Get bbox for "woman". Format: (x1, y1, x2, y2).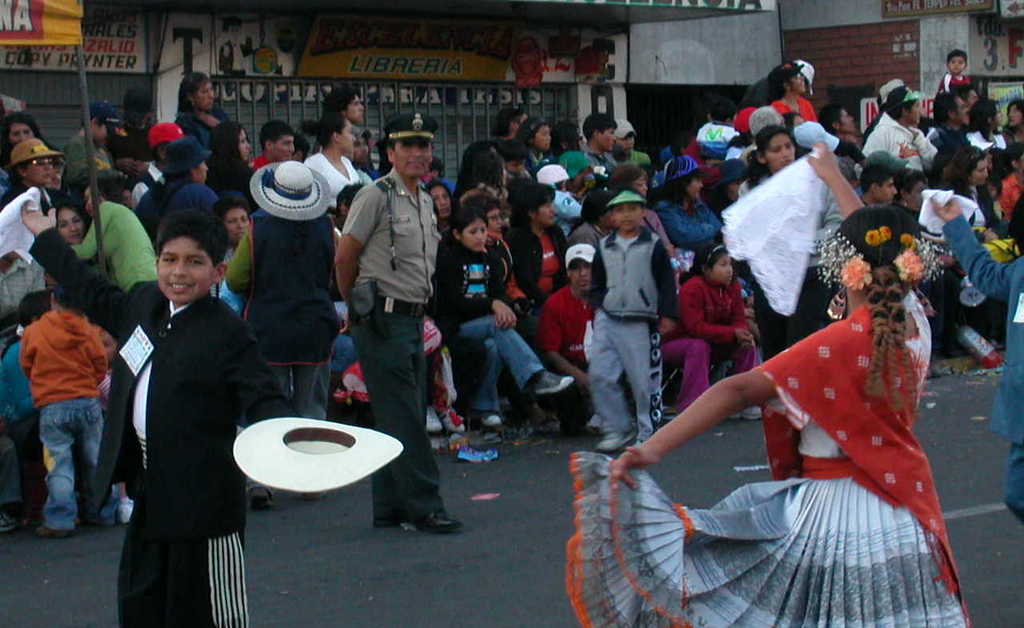
(1000, 95, 1023, 146).
